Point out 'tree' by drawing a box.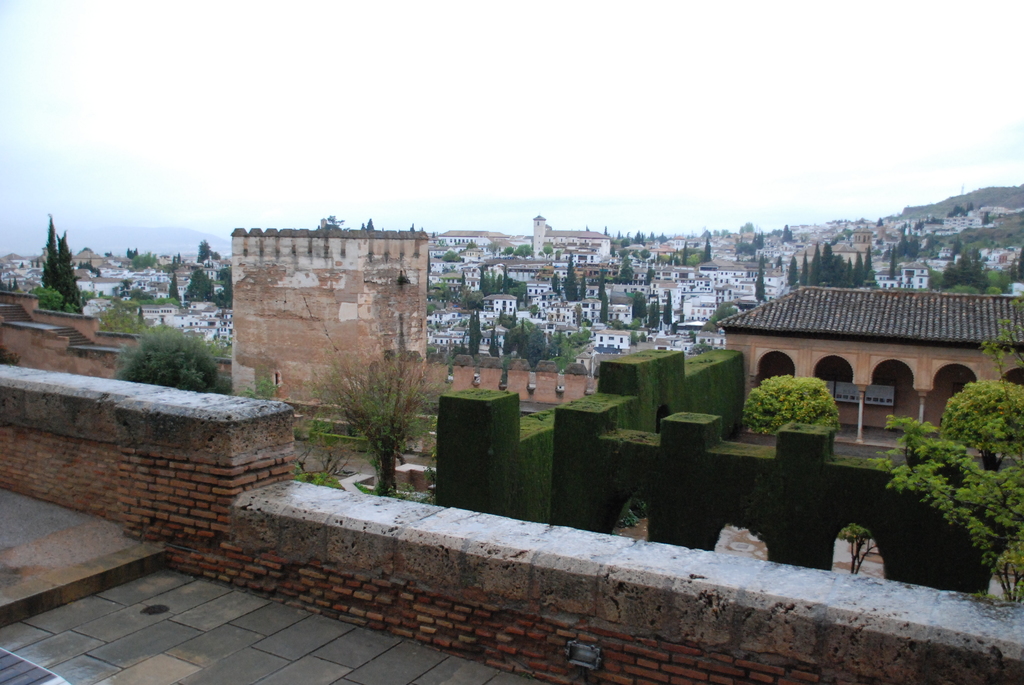
left=699, top=235, right=709, bottom=264.
